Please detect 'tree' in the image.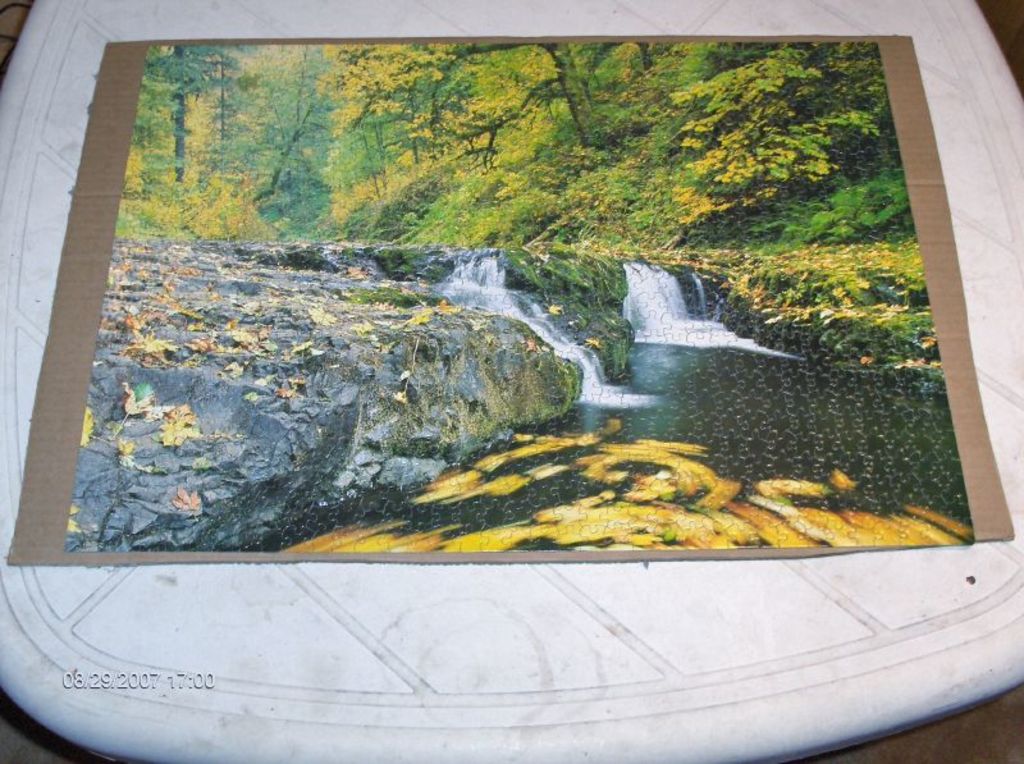
rect(301, 28, 648, 169).
